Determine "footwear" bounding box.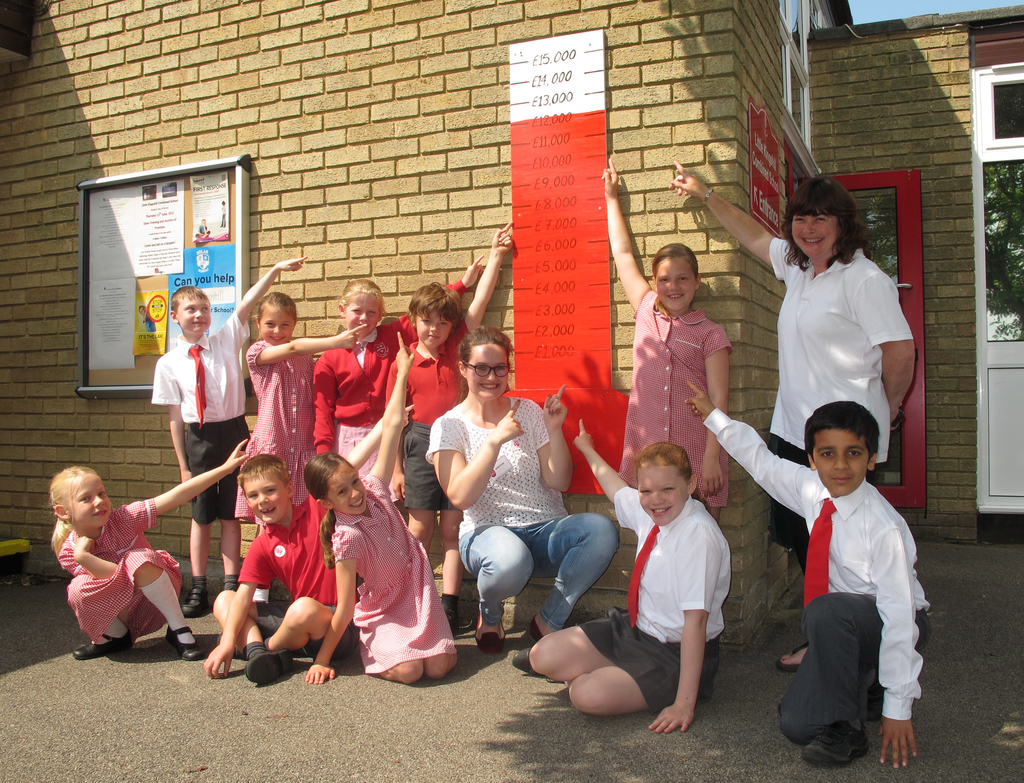
Determined: 178, 574, 207, 619.
